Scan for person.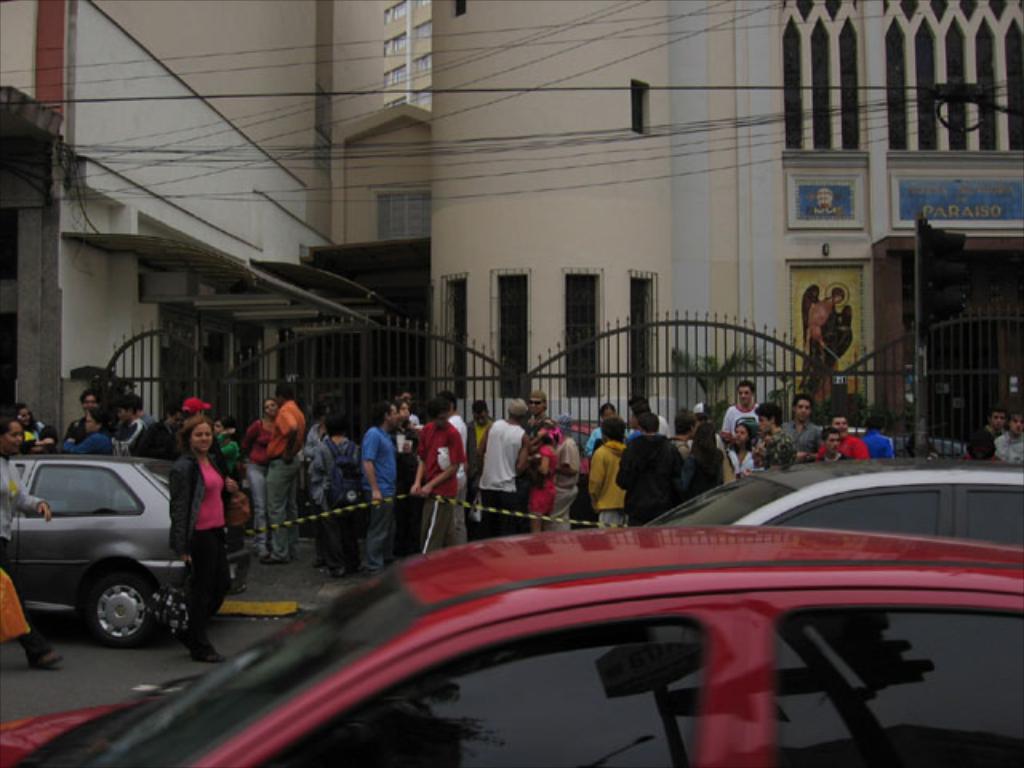
Scan result: 266/390/310/558.
